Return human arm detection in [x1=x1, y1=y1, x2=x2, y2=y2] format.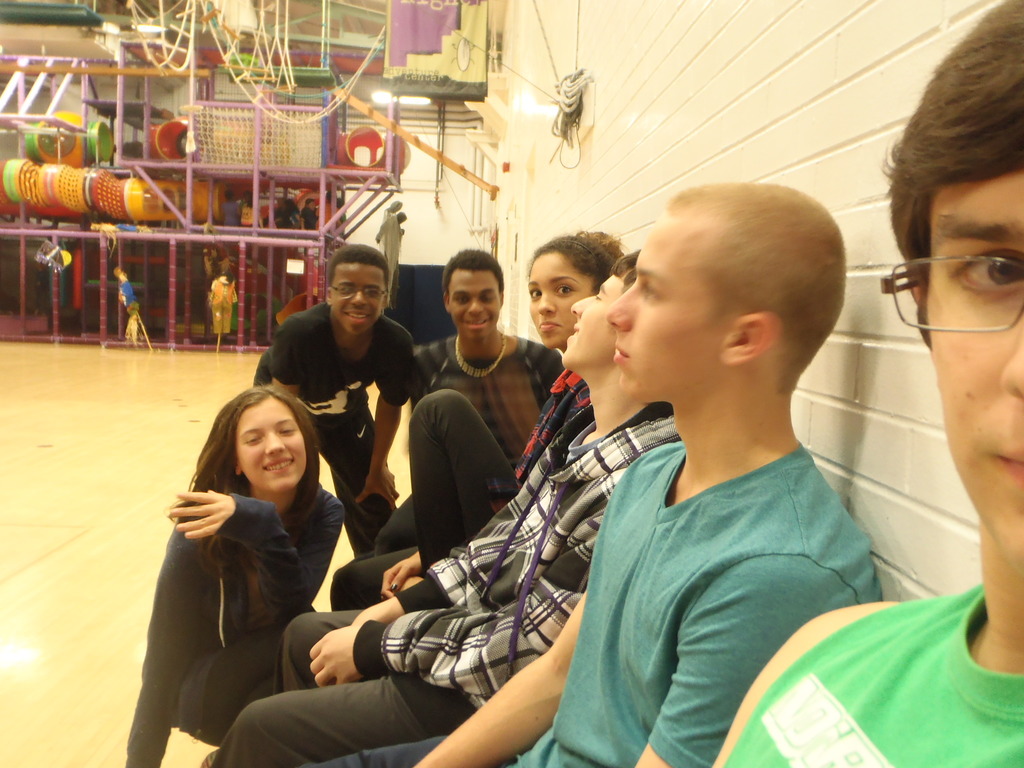
[x1=160, y1=477, x2=337, y2=607].
